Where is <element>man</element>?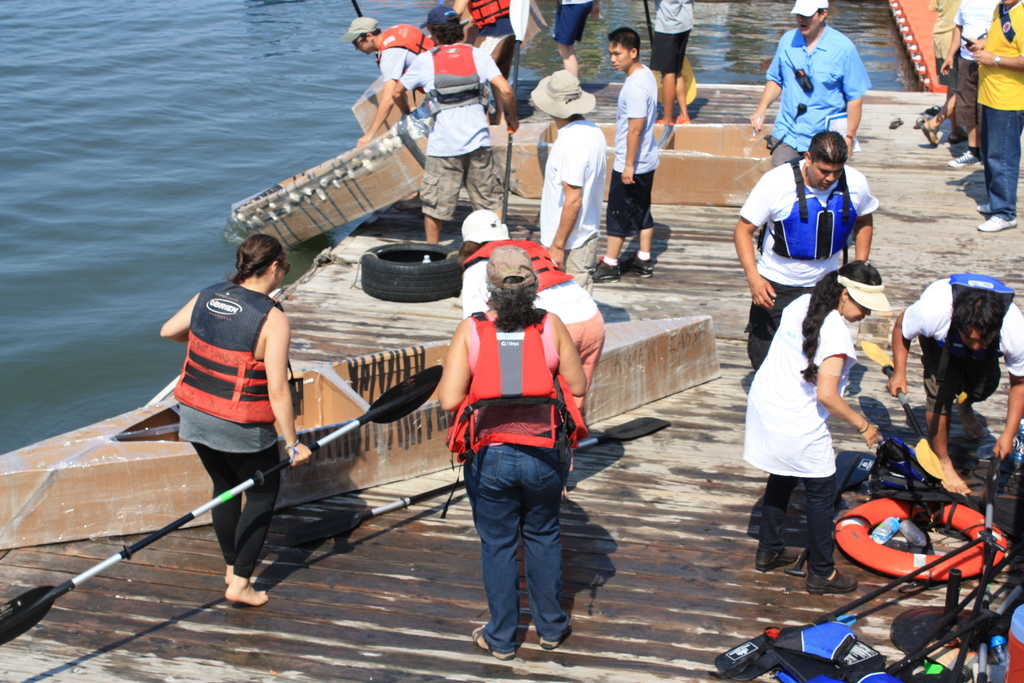
x1=390, y1=1, x2=521, y2=248.
